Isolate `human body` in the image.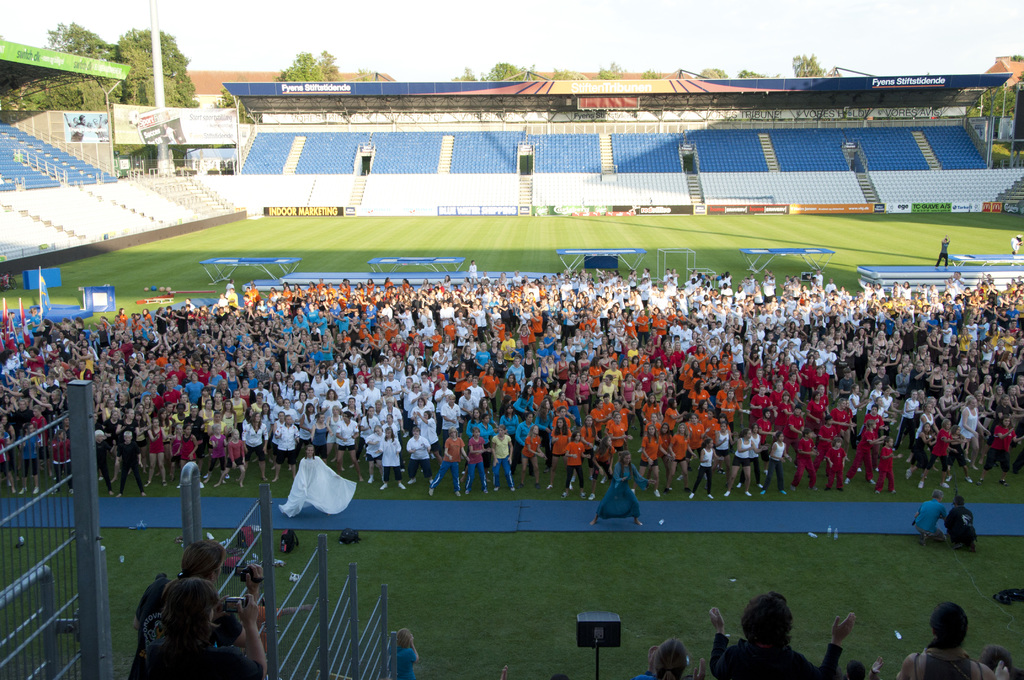
Isolated region: [left=105, top=358, right=116, bottom=366].
